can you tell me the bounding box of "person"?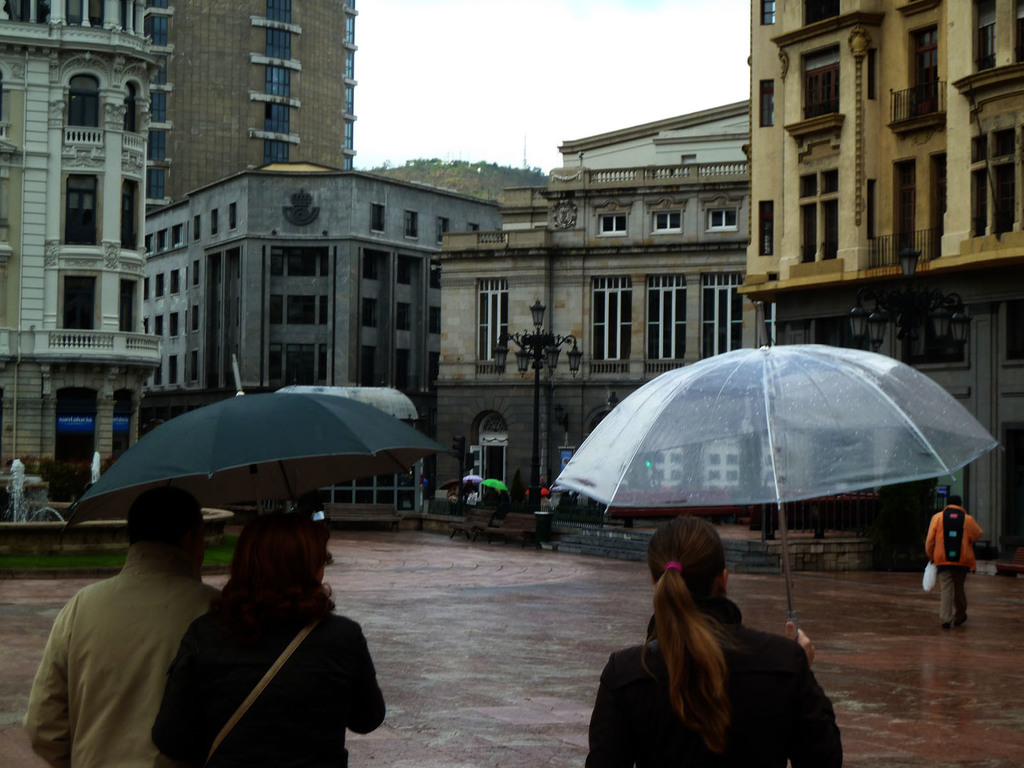
Rect(151, 520, 390, 767).
